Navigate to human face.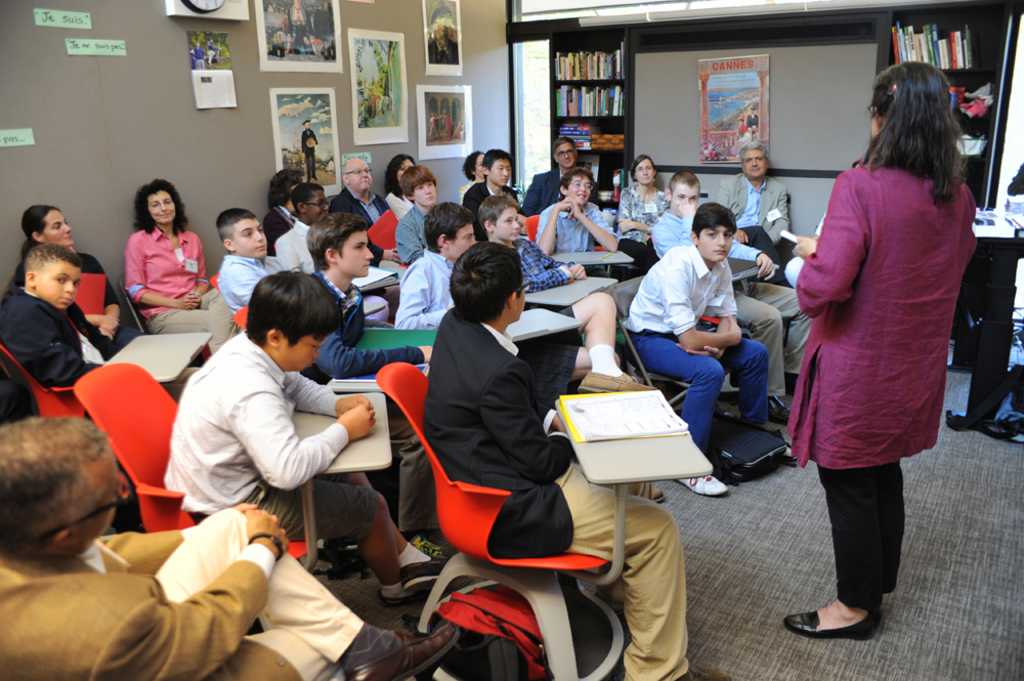
Navigation target: region(551, 139, 574, 168).
